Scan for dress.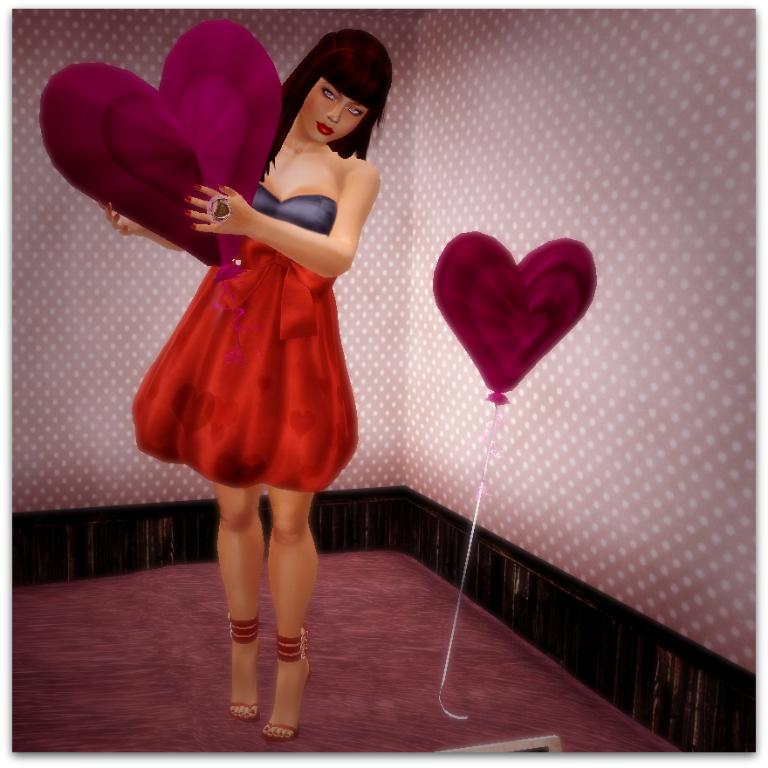
Scan result: region(127, 184, 359, 492).
